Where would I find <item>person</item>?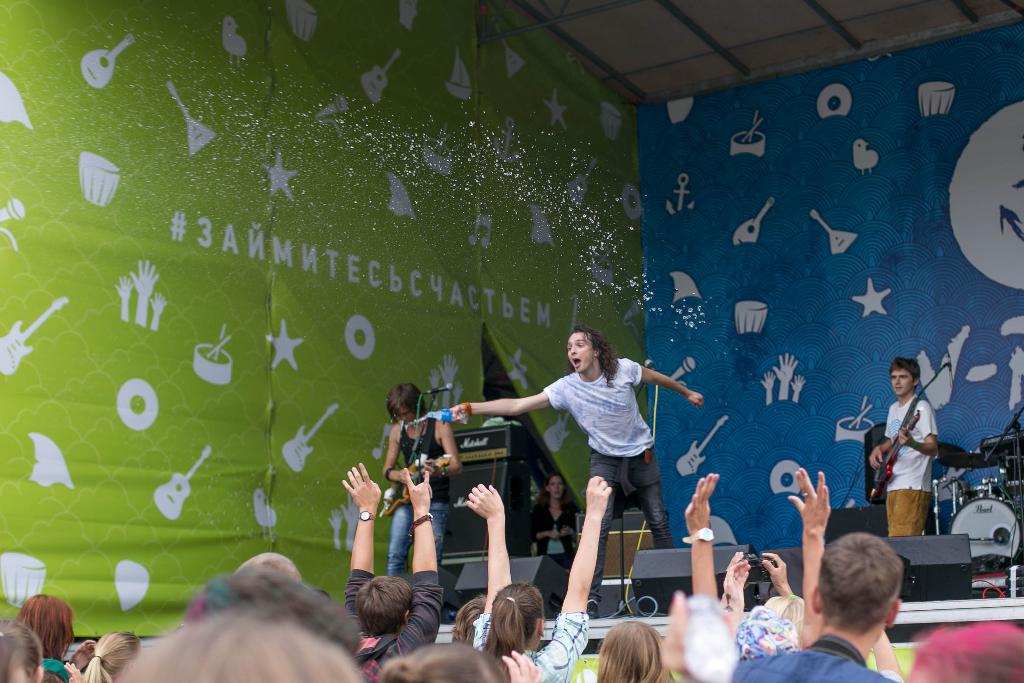
At locate(232, 550, 307, 582).
